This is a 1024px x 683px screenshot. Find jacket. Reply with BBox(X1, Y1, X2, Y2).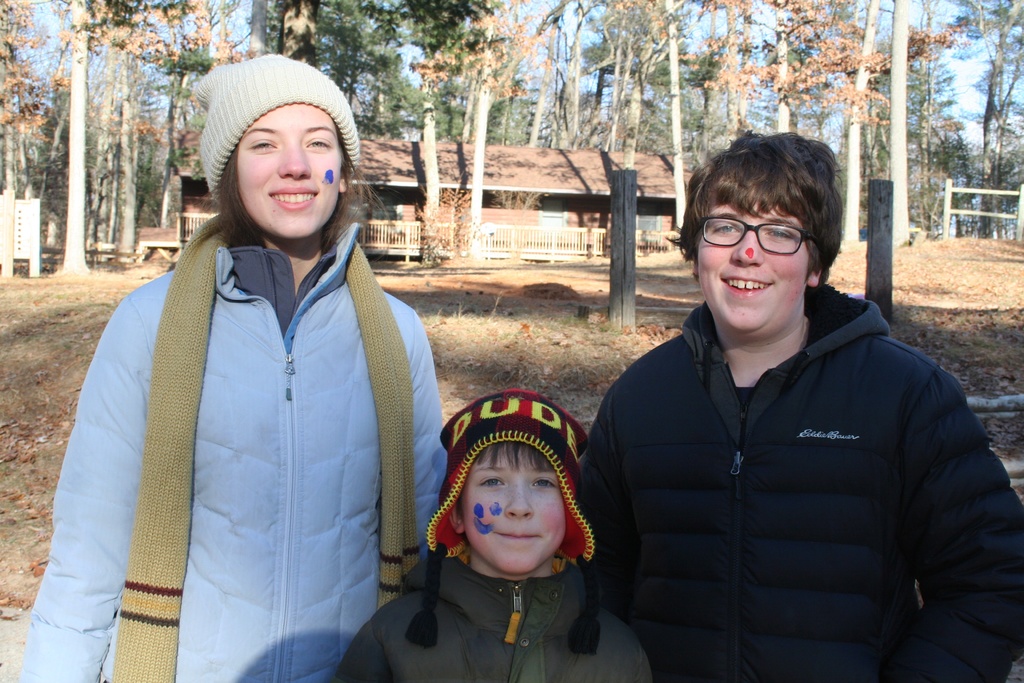
BBox(49, 155, 451, 672).
